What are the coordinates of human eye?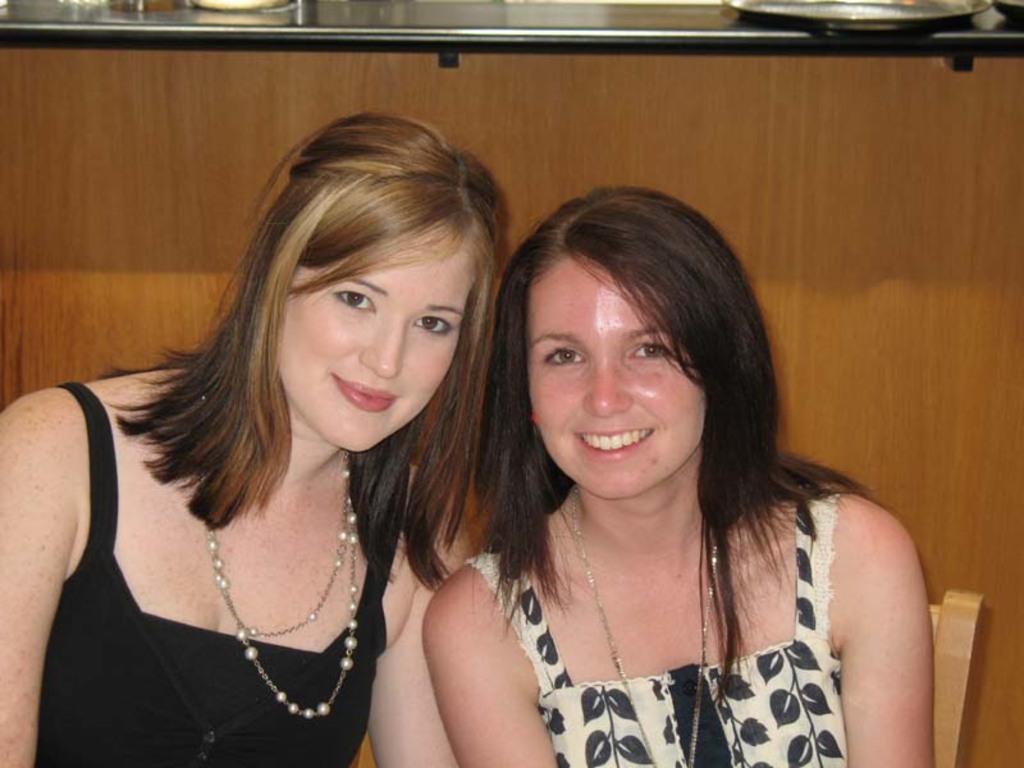
{"left": 326, "top": 285, "right": 379, "bottom": 312}.
